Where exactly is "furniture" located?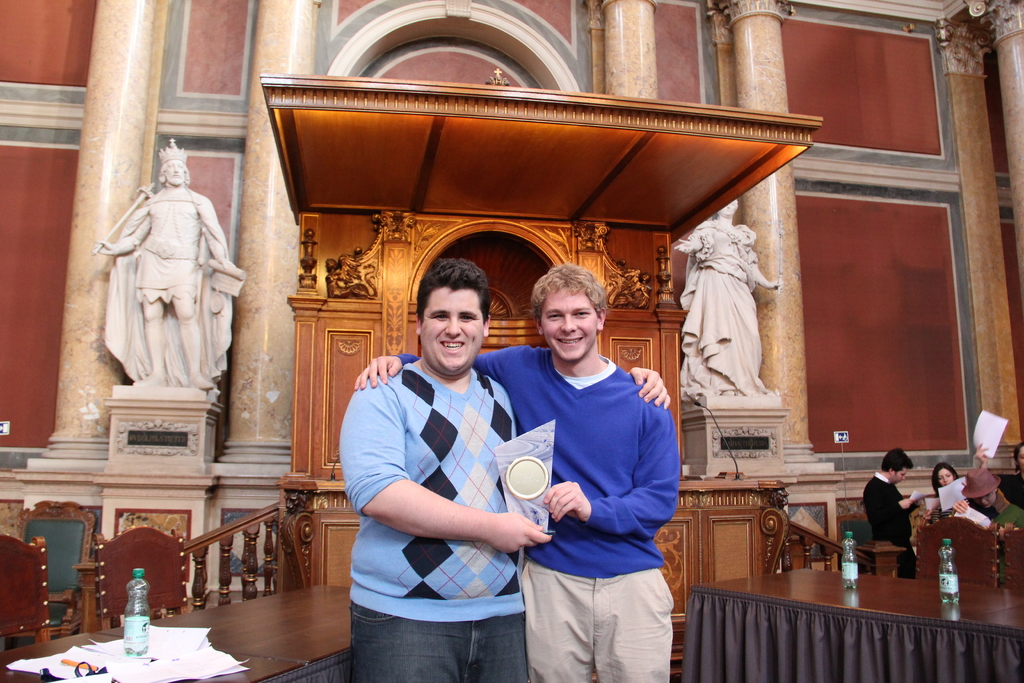
Its bounding box is region(910, 513, 997, 582).
